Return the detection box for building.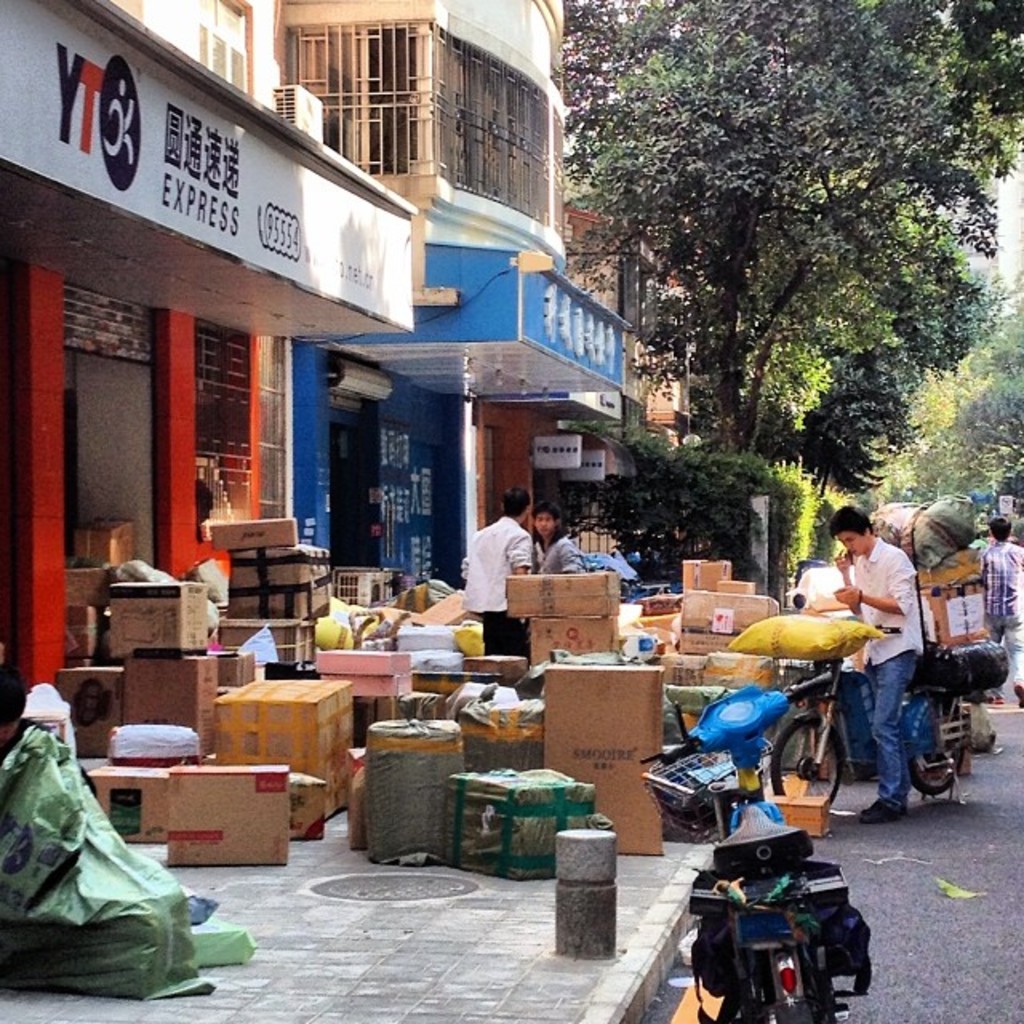
{"x1": 555, "y1": 208, "x2": 693, "y2": 555}.
